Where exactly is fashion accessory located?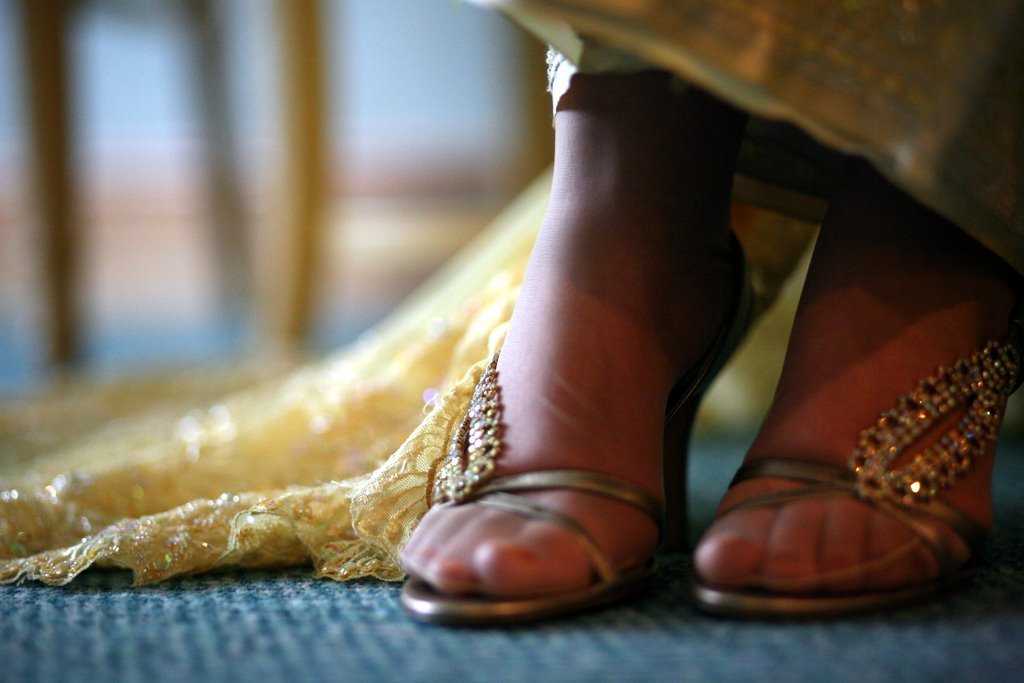
Its bounding box is bbox(394, 226, 756, 622).
